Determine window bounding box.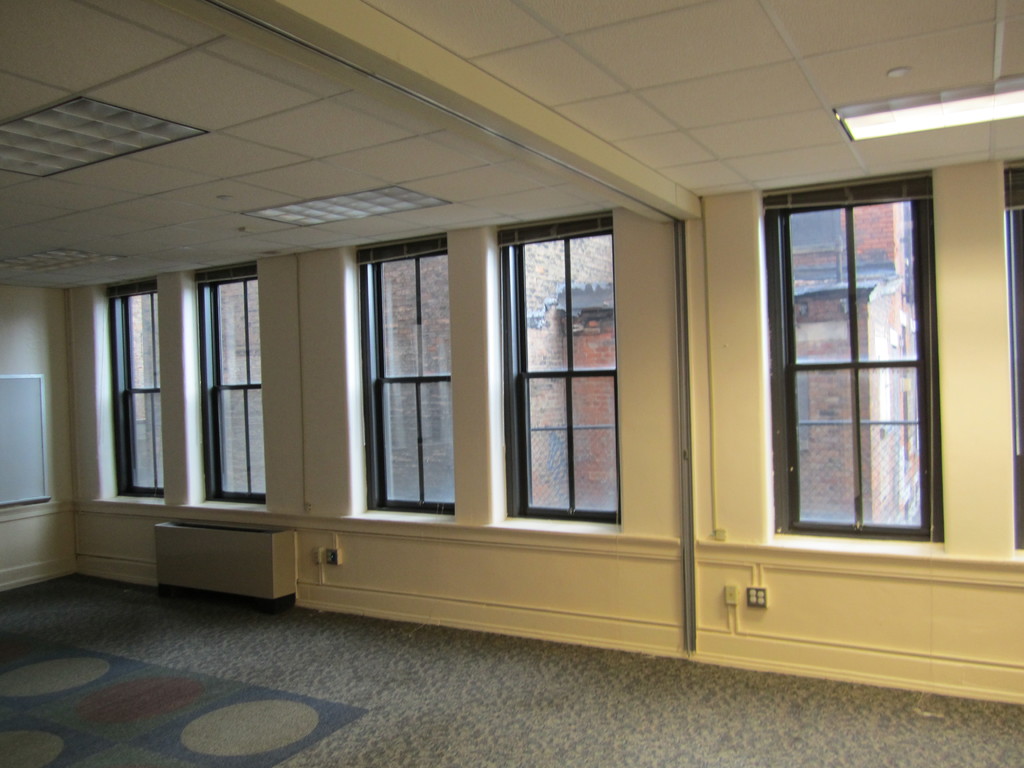
Determined: rect(493, 209, 618, 522).
